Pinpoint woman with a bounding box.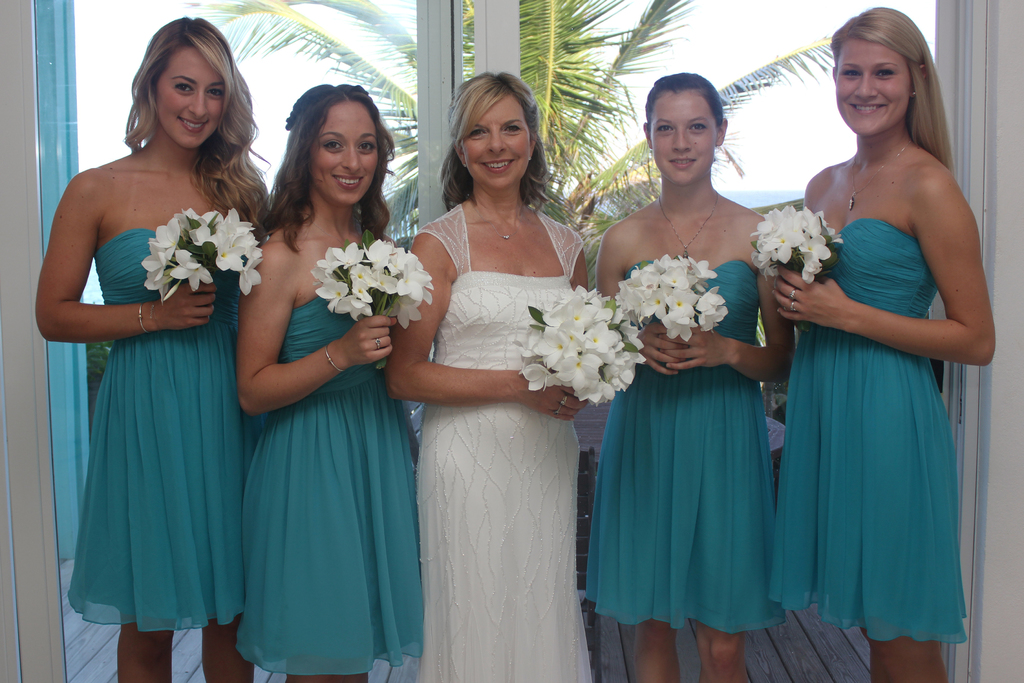
left=228, top=81, right=420, bottom=682.
